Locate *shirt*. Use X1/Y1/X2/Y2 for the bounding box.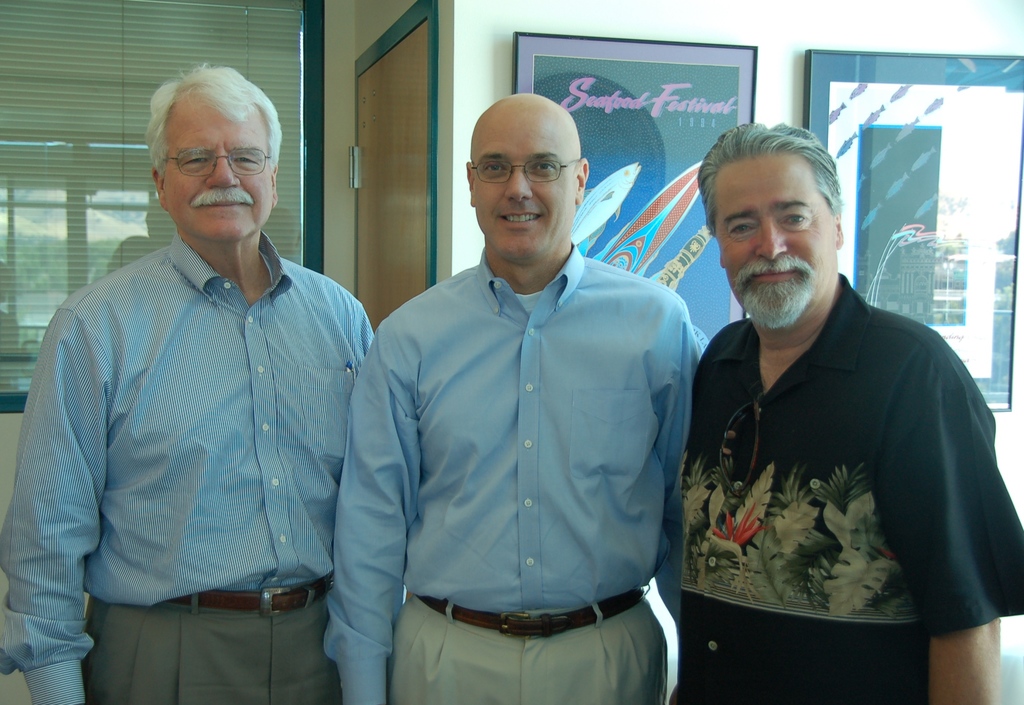
336/177/719/663.
